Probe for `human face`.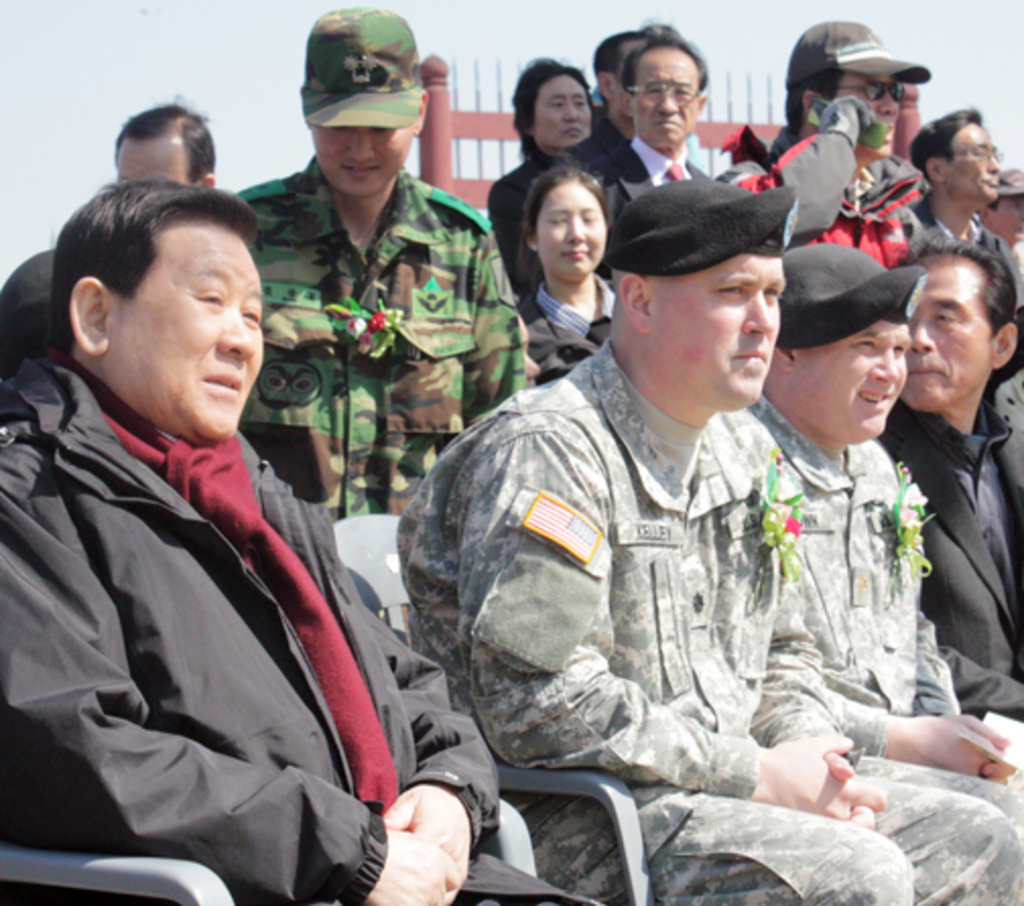
Probe result: 108/223/262/437.
